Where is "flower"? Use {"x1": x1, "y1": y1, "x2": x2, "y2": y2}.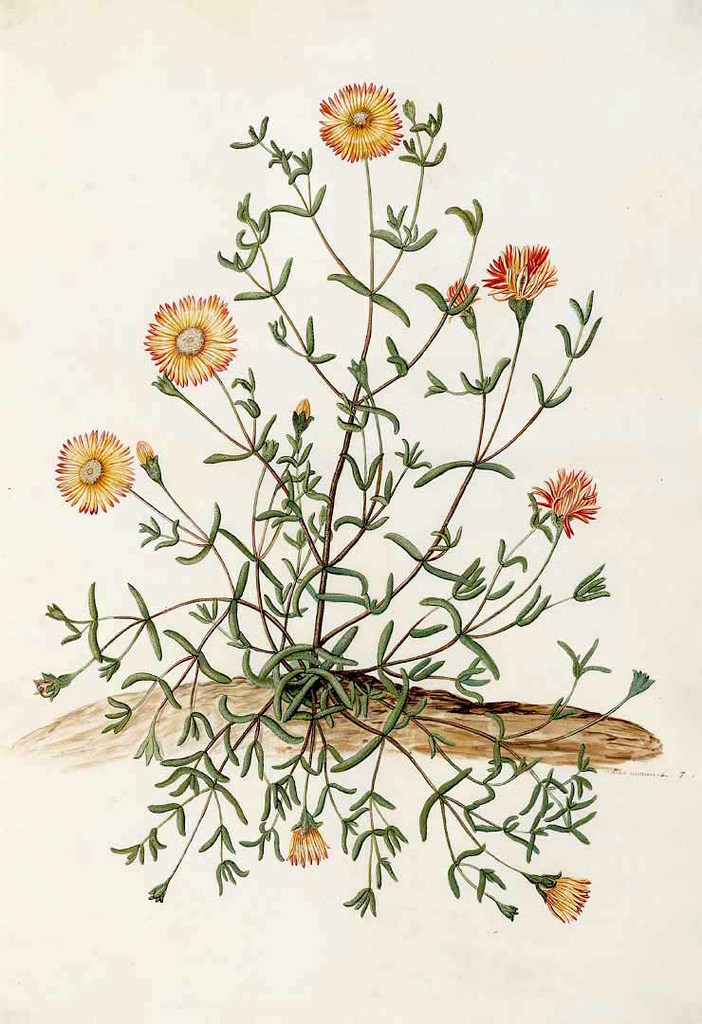
{"x1": 286, "y1": 805, "x2": 331, "y2": 866}.
